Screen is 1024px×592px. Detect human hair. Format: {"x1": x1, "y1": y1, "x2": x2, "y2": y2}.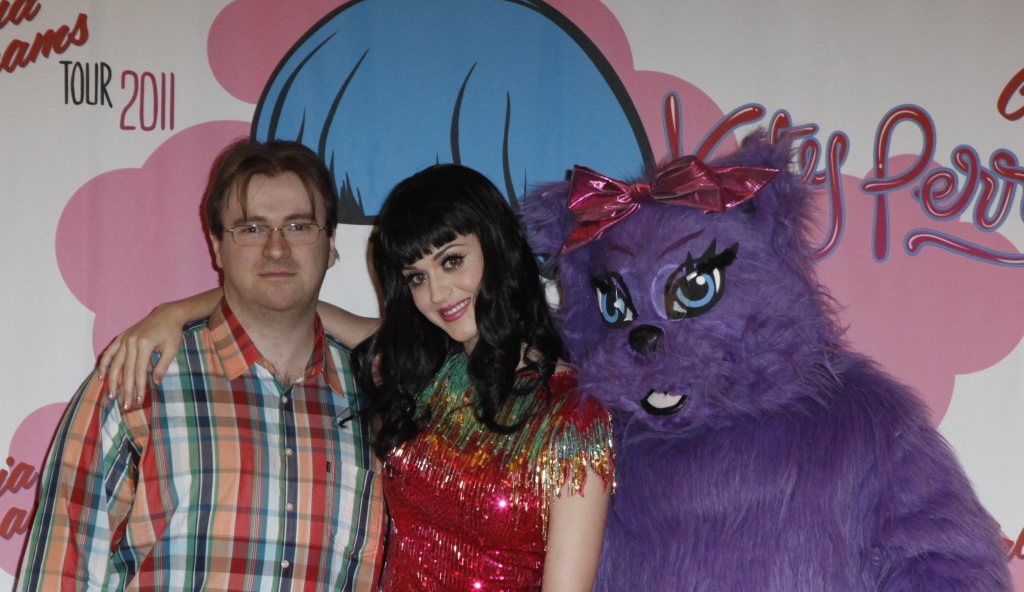
{"x1": 195, "y1": 126, "x2": 330, "y2": 268}.
